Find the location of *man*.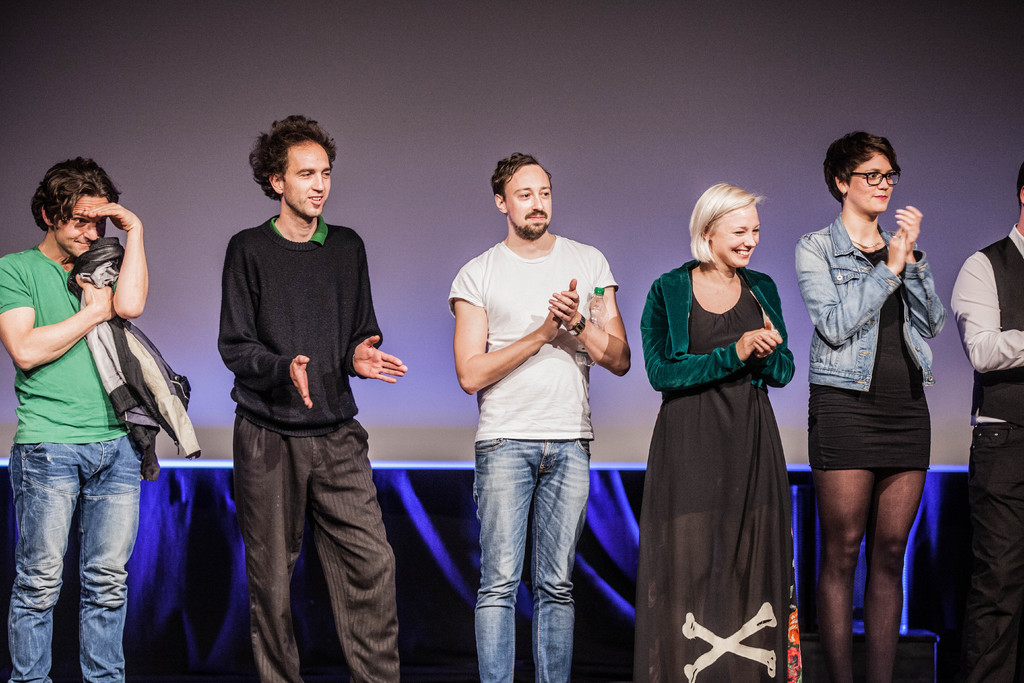
Location: <region>205, 138, 414, 682</region>.
